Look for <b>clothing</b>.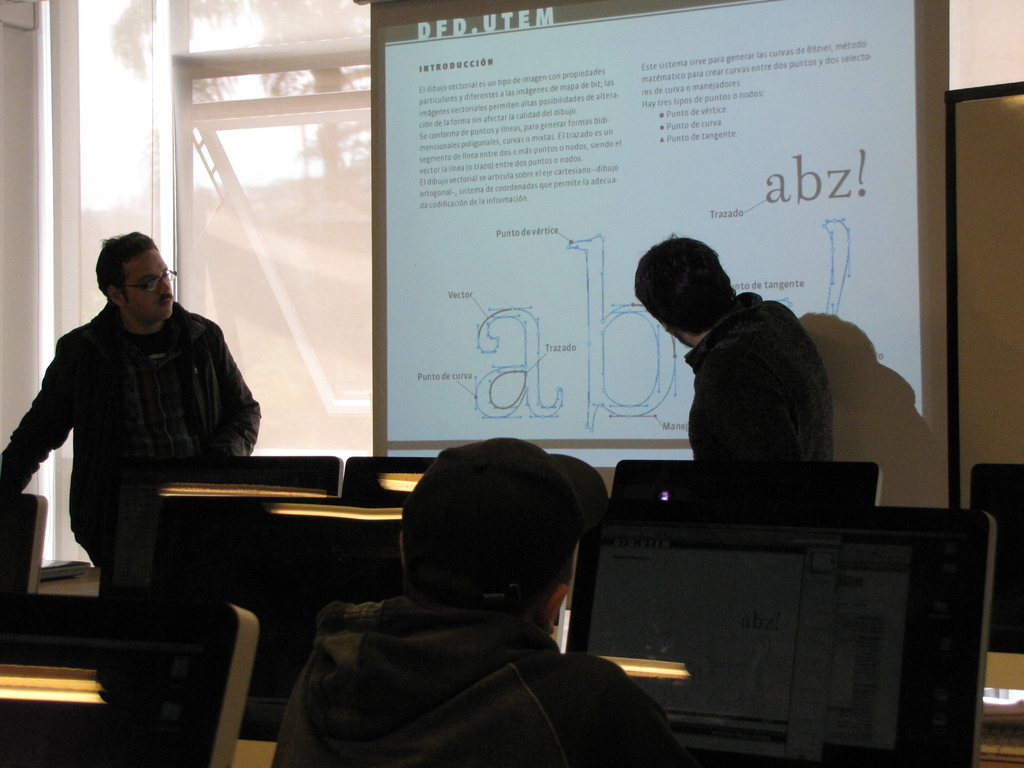
Found: [12, 237, 275, 608].
